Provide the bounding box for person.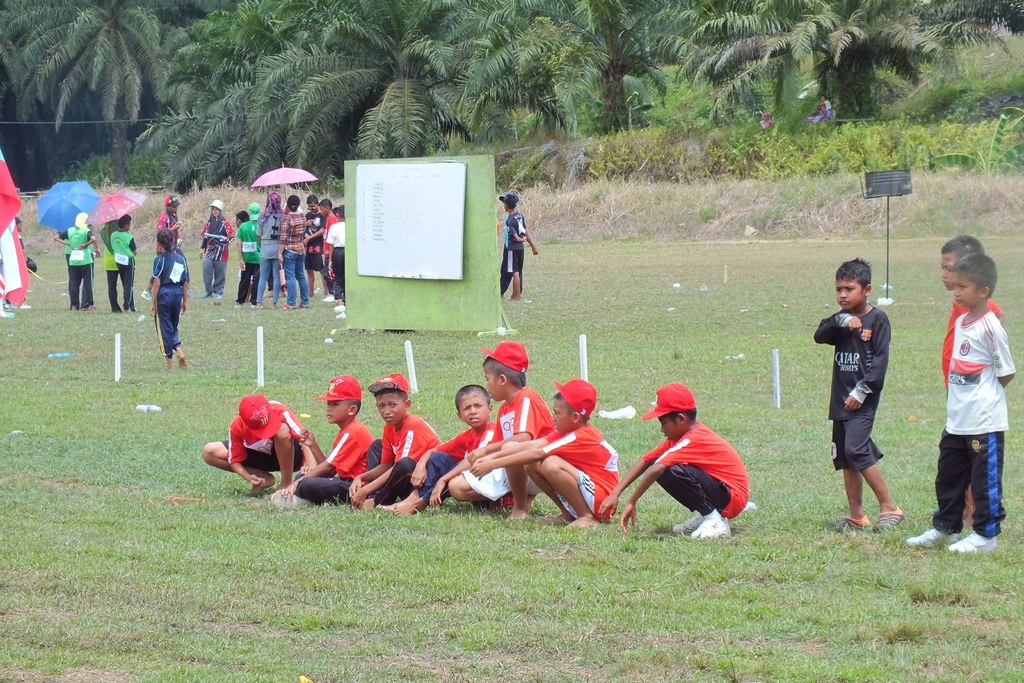
303, 196, 337, 301.
